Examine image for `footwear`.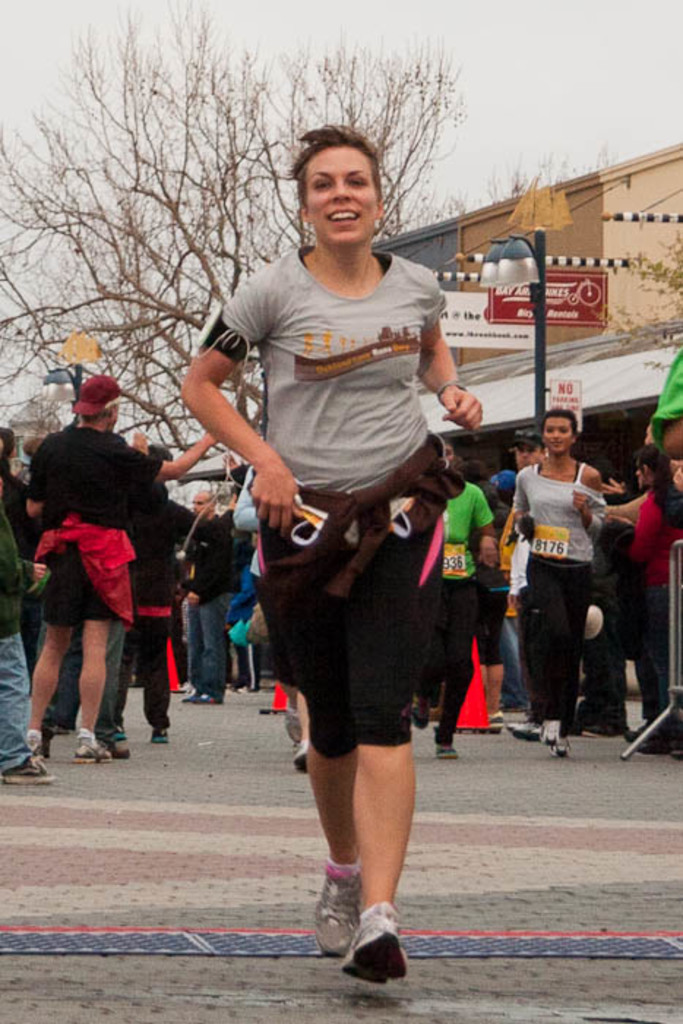
Examination result: [x1=290, y1=743, x2=304, y2=772].
